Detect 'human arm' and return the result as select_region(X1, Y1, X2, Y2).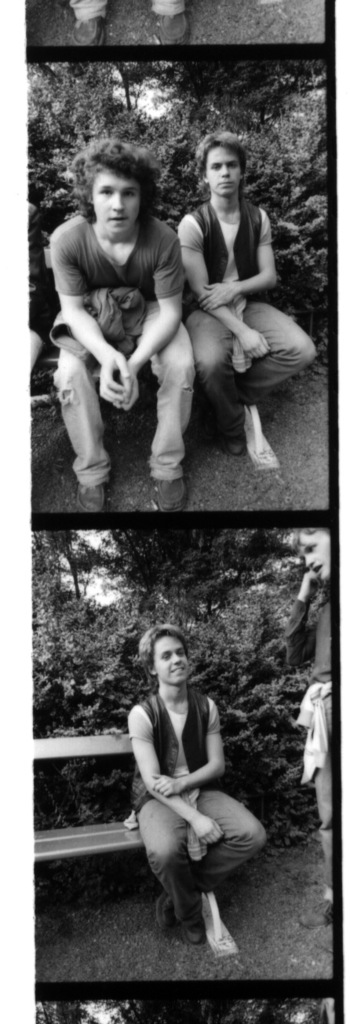
select_region(126, 705, 224, 850).
